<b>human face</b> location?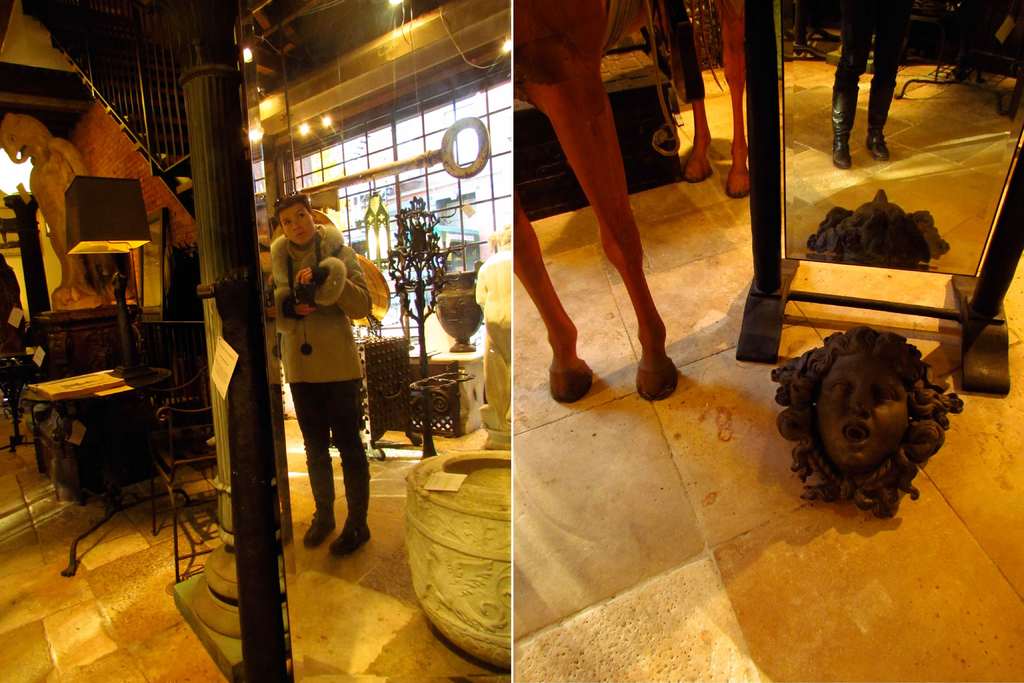
281 203 317 247
